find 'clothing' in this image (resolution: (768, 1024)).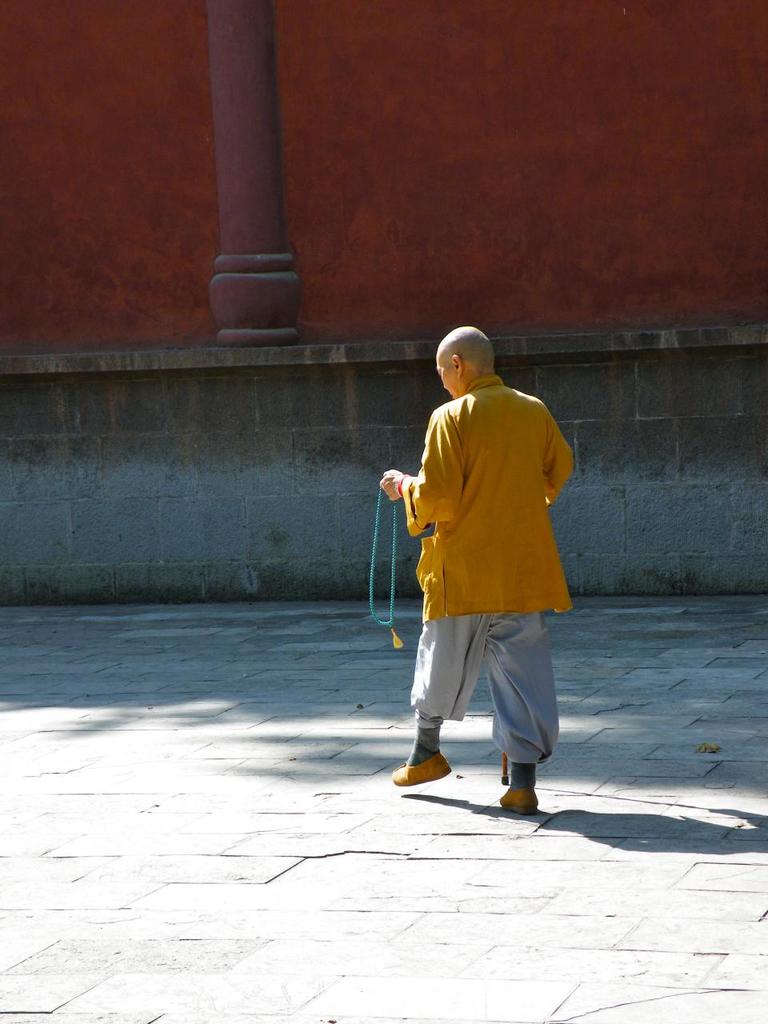
locate(399, 365, 580, 746).
